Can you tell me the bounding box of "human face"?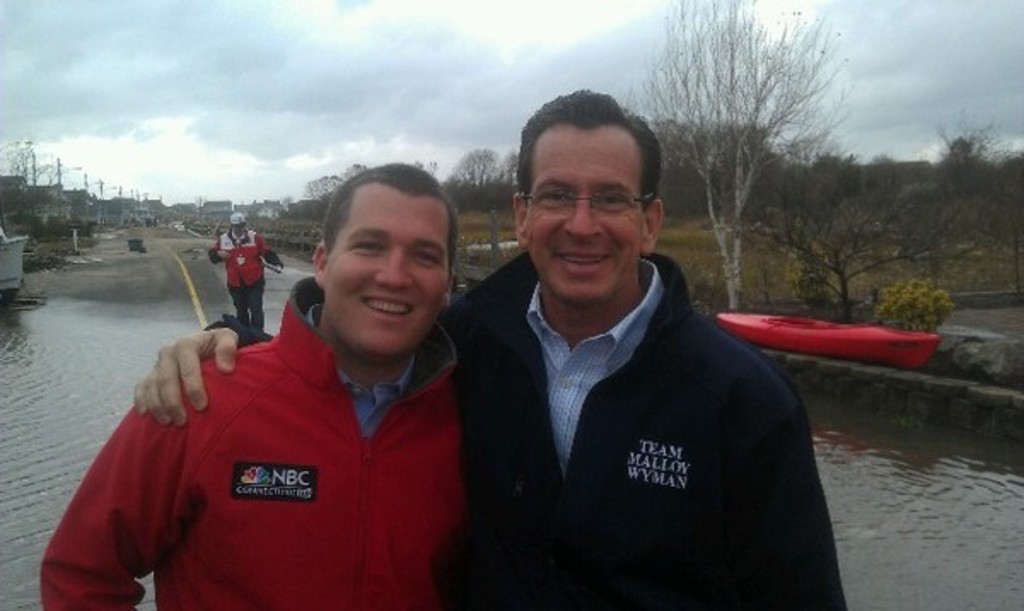
326, 184, 451, 357.
